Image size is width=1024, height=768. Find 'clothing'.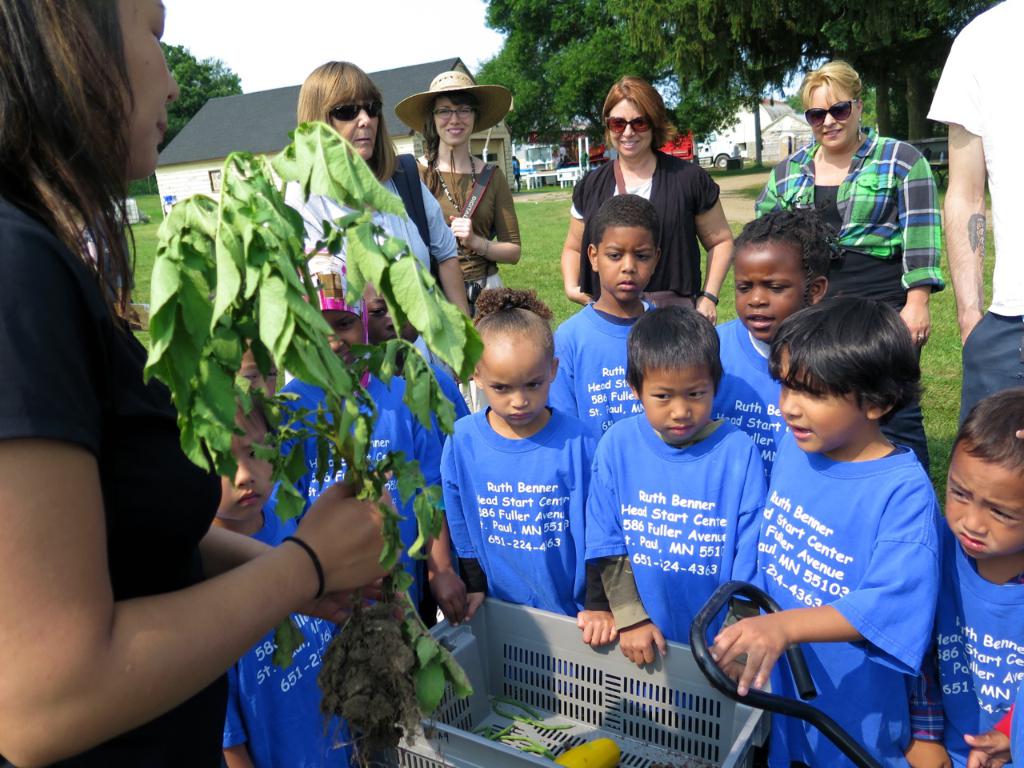
BBox(778, 415, 942, 767).
